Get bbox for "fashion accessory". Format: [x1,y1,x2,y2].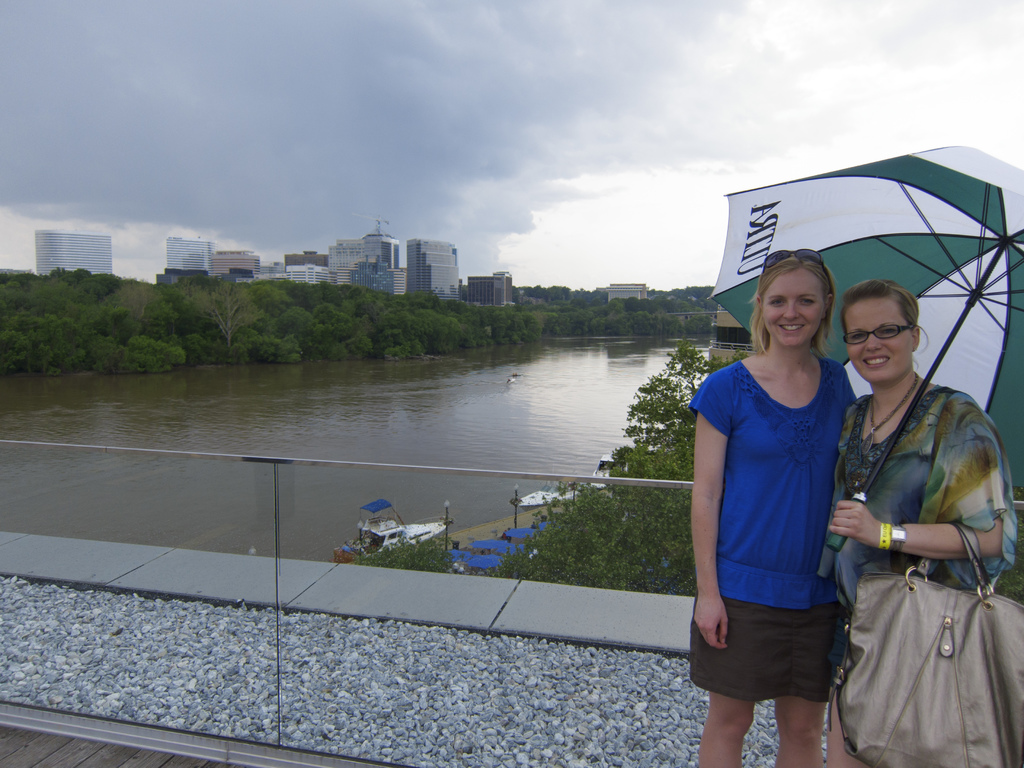
[856,368,917,458].
